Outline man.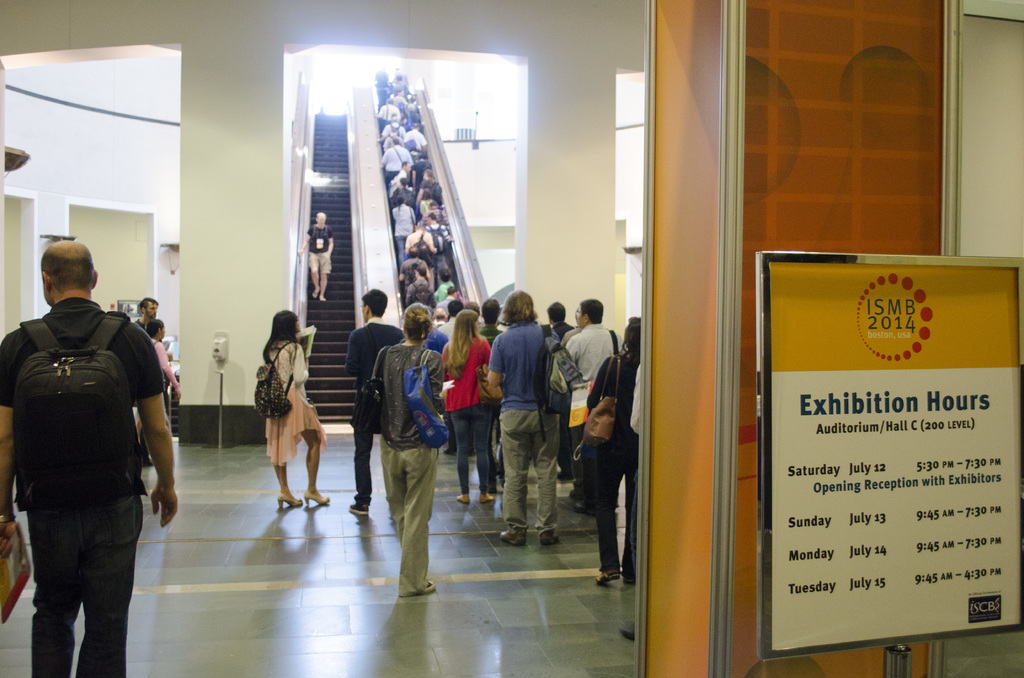
Outline: l=6, t=251, r=168, b=677.
